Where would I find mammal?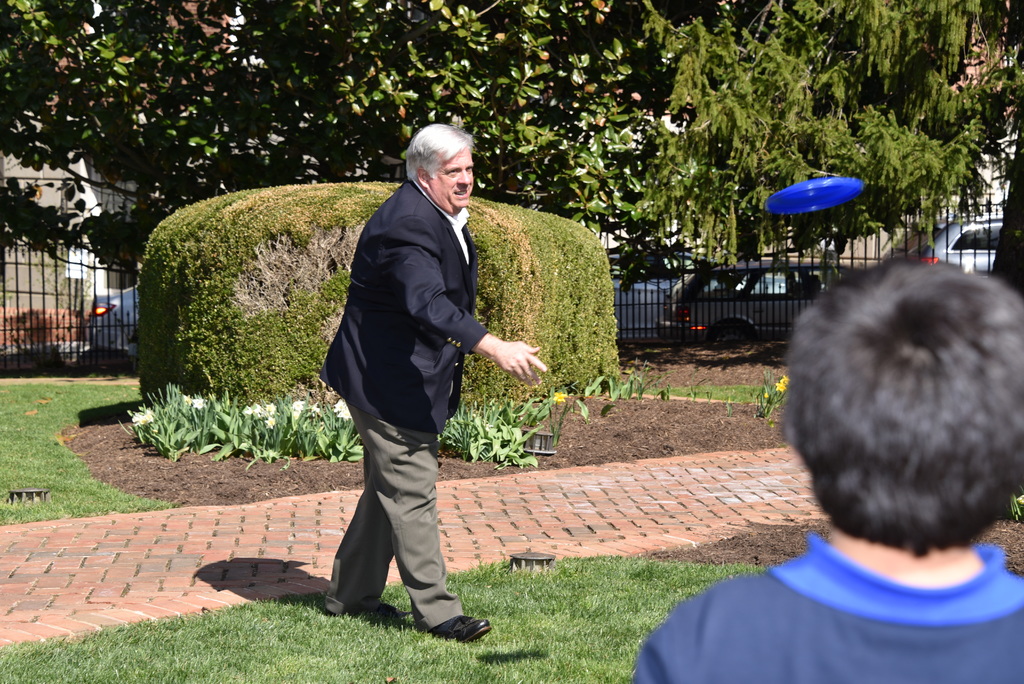
At <region>314, 110, 519, 631</region>.
